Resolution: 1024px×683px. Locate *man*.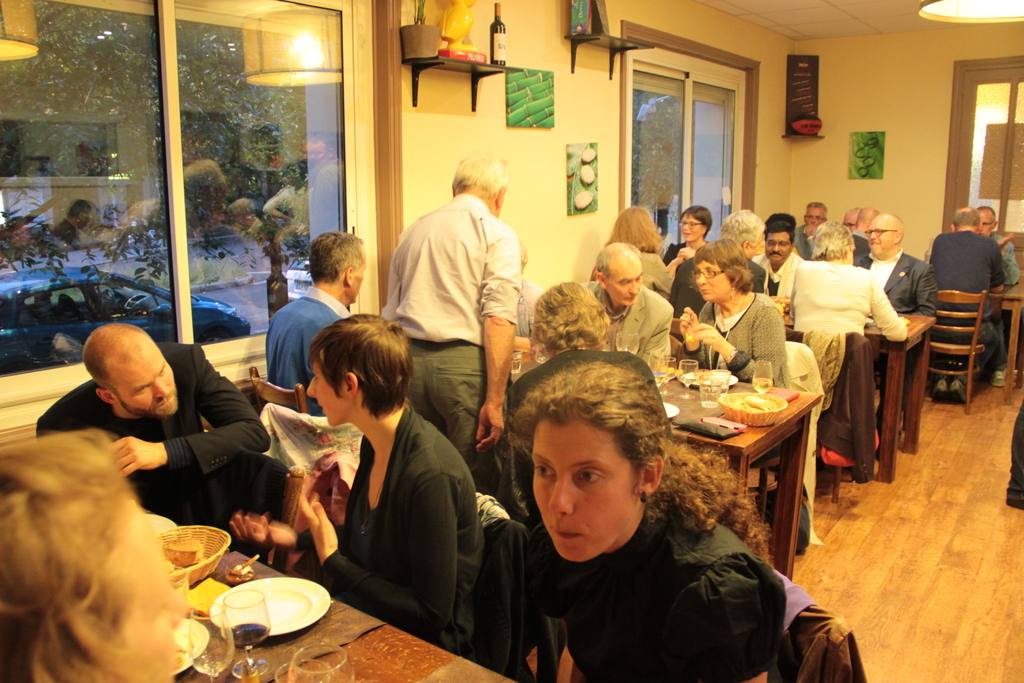
794, 199, 830, 251.
